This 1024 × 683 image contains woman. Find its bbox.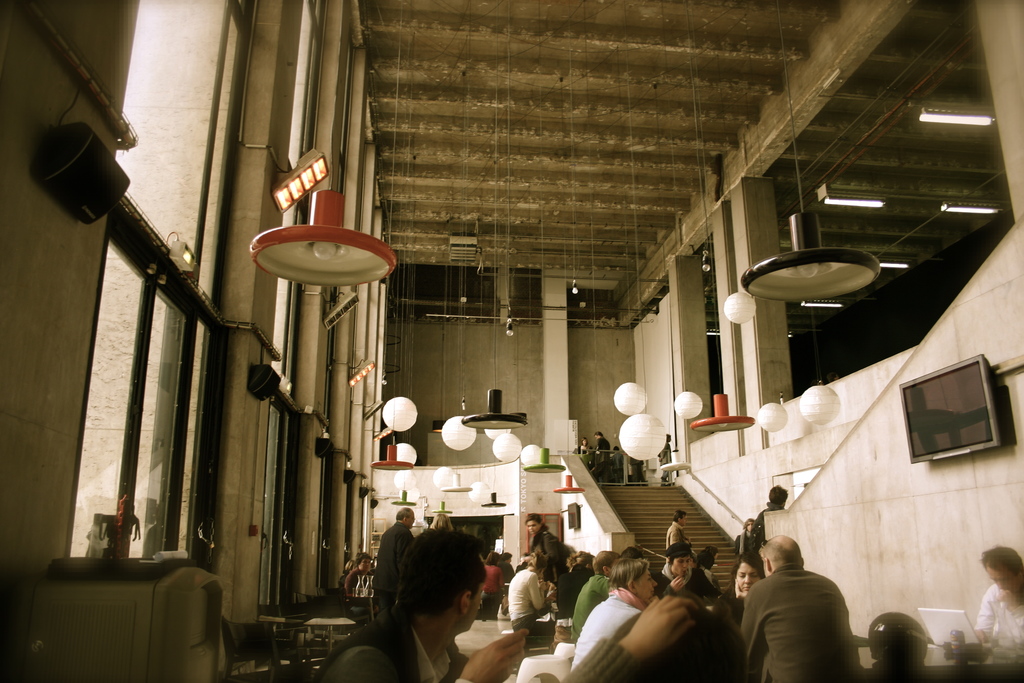
{"x1": 478, "y1": 552, "x2": 505, "y2": 600}.
